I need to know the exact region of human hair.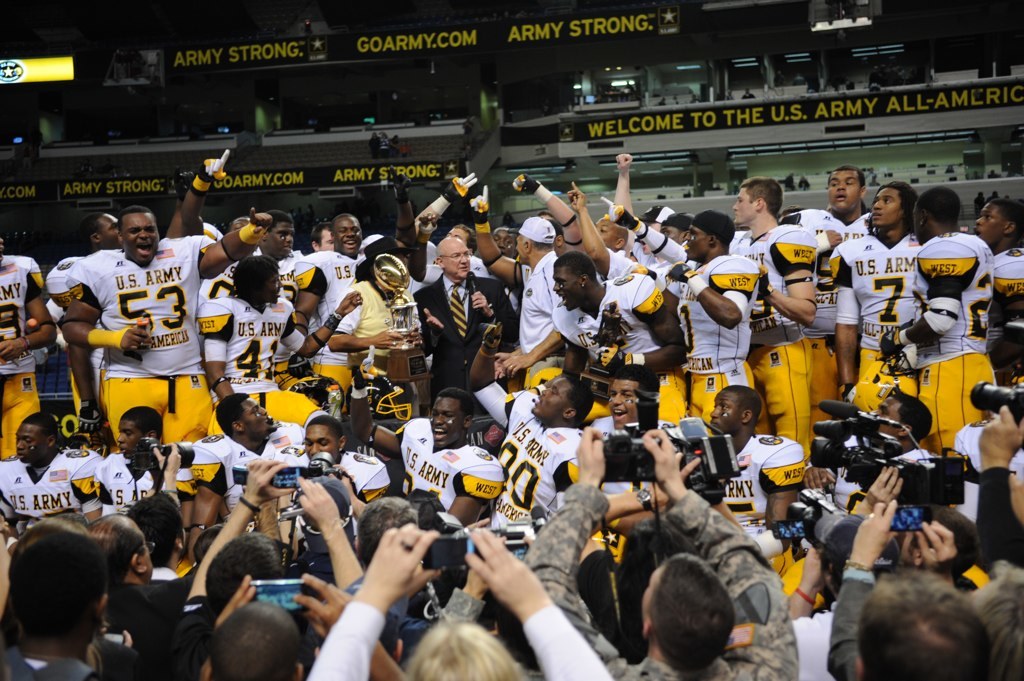
Region: x1=217 y1=387 x2=251 y2=435.
